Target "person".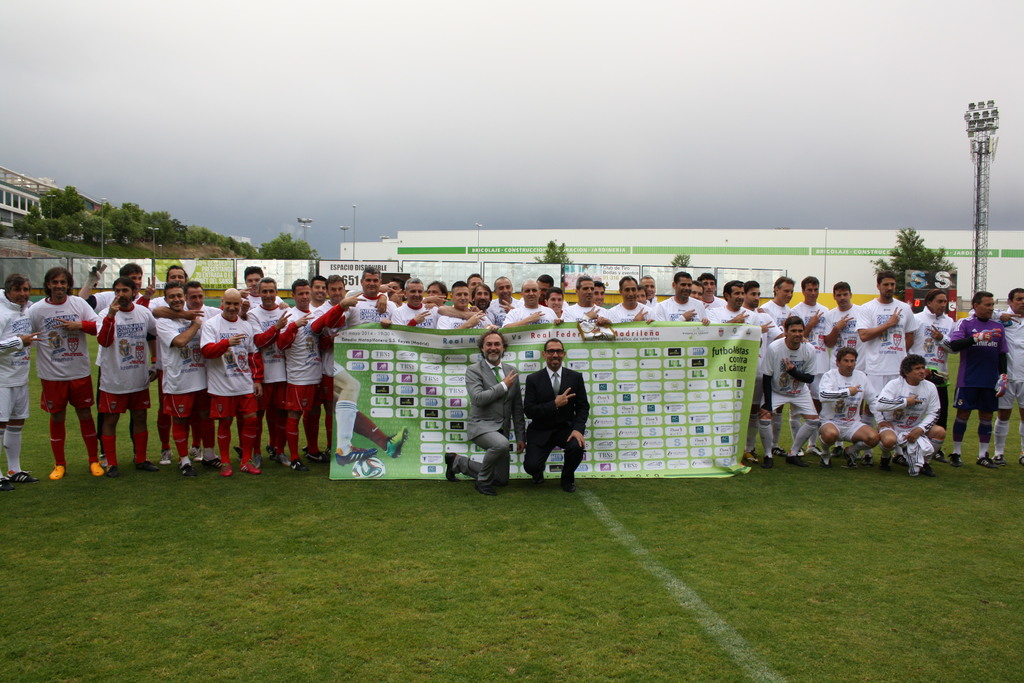
Target region: [x1=533, y1=271, x2=554, y2=304].
